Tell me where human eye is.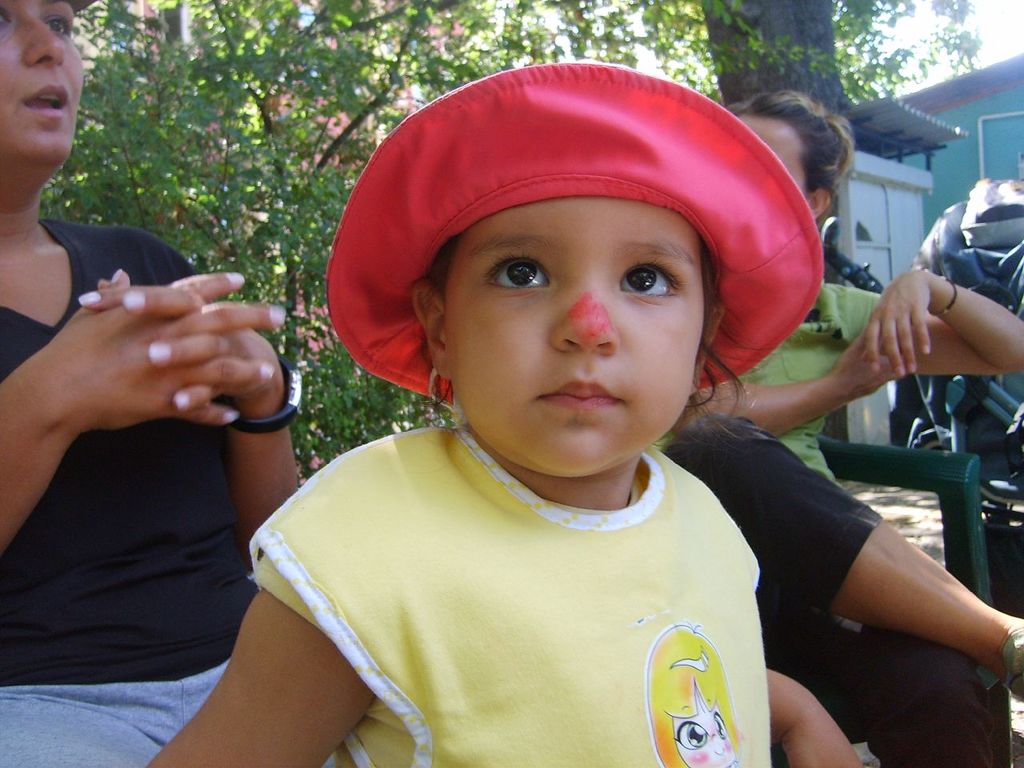
human eye is at (482,250,557,294).
